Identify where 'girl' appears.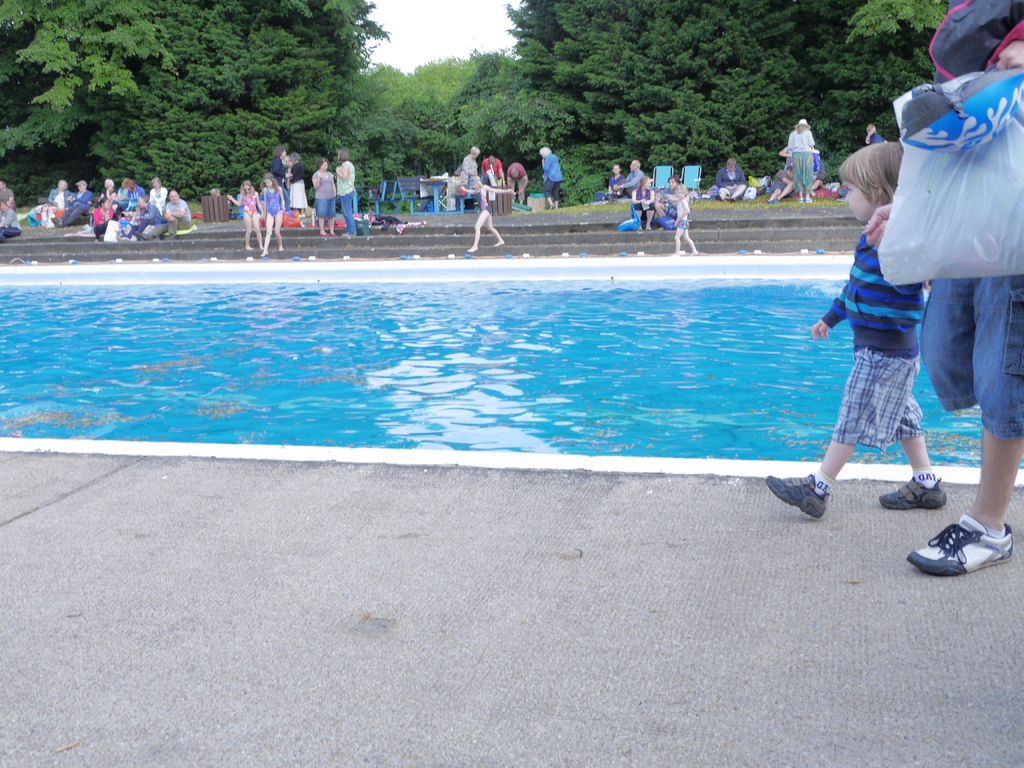
Appears at detection(260, 172, 287, 255).
